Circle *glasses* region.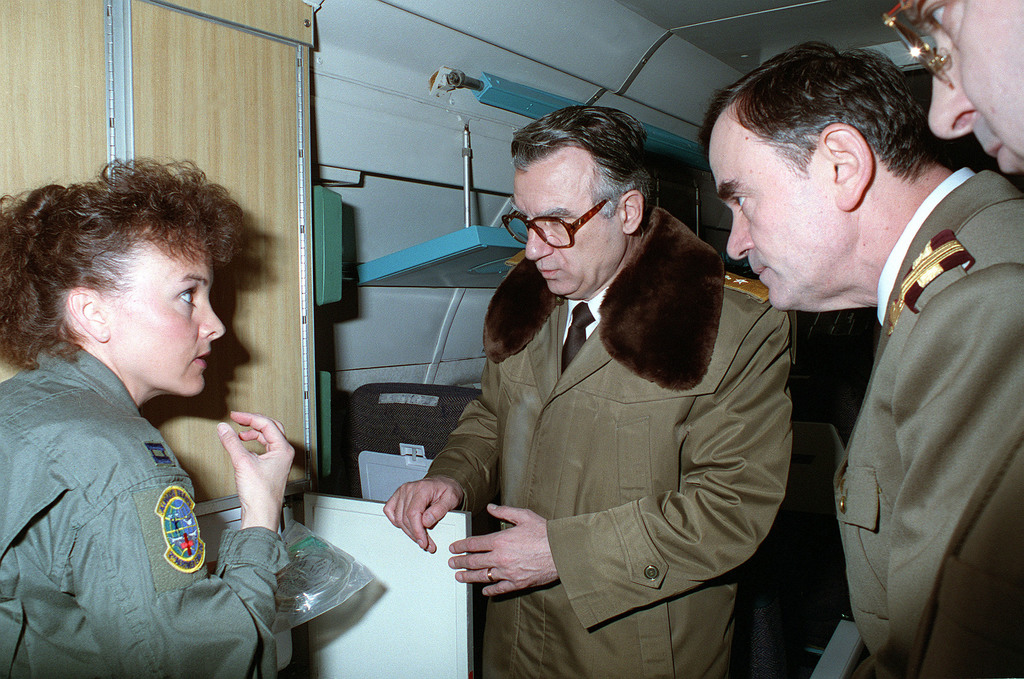
Region: (514,199,609,249).
